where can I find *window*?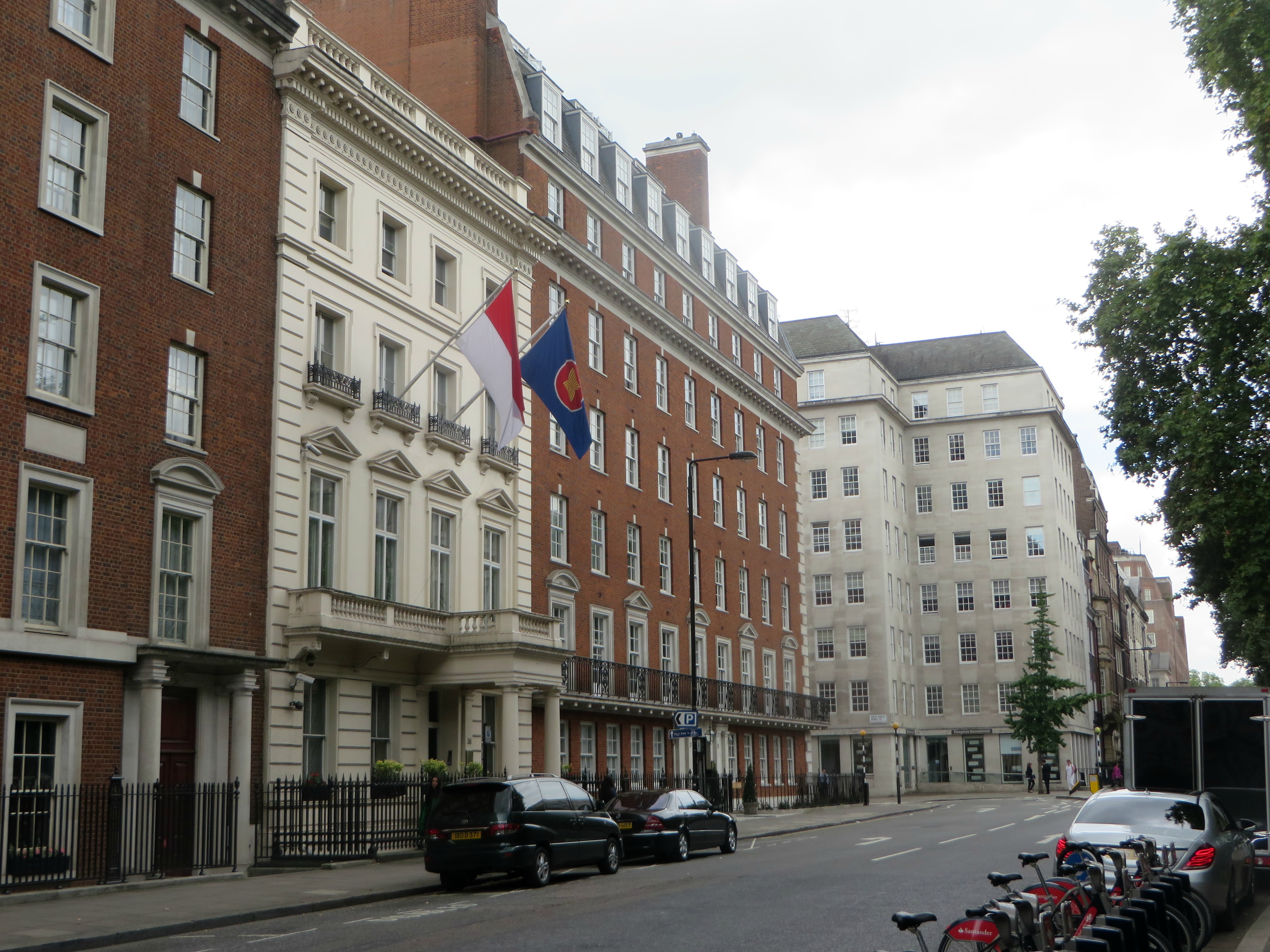
You can find it at bbox(217, 119, 221, 137).
